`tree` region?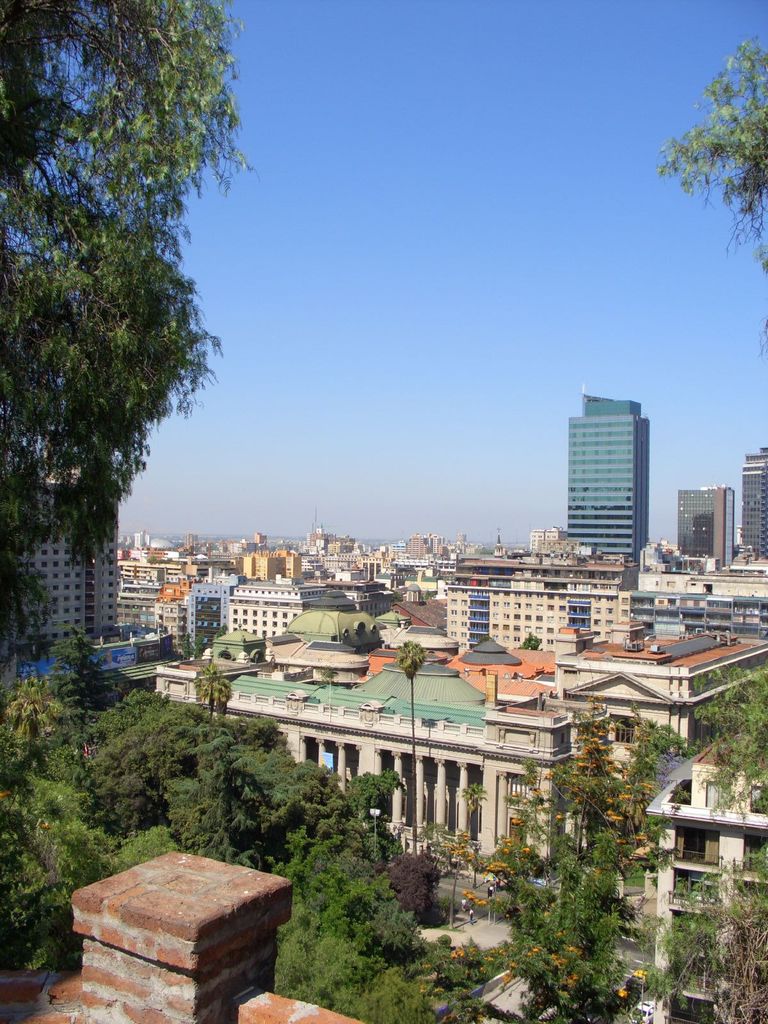
pyautogui.locateOnScreen(653, 863, 767, 1023)
